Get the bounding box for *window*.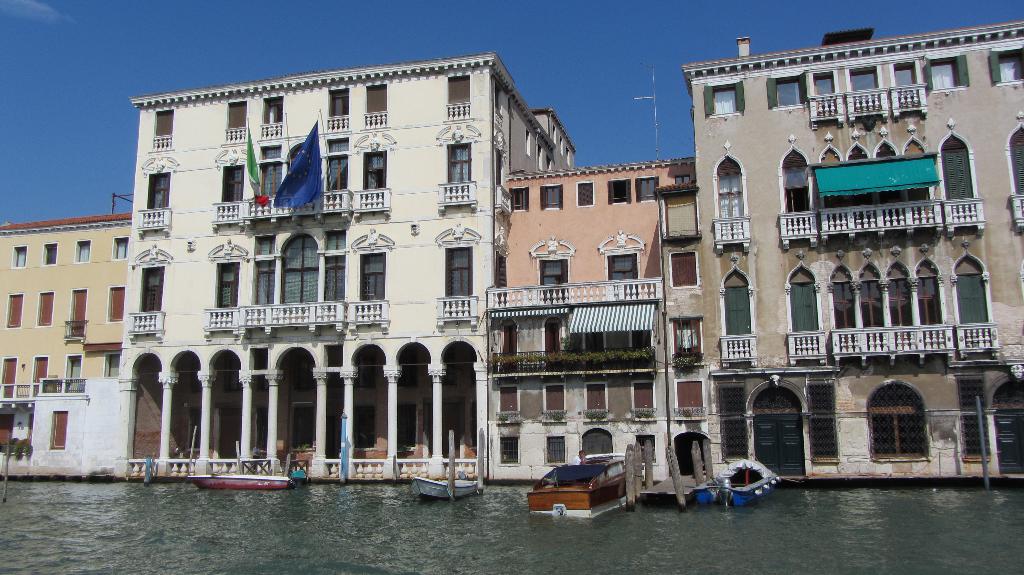
[x1=859, y1=278, x2=890, y2=347].
